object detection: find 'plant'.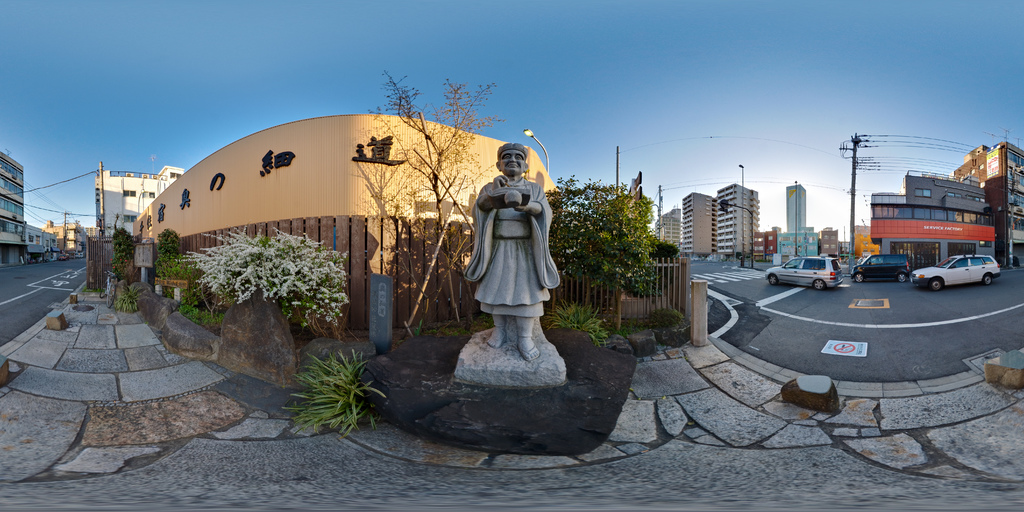
{"x1": 178, "y1": 284, "x2": 225, "y2": 324}.
